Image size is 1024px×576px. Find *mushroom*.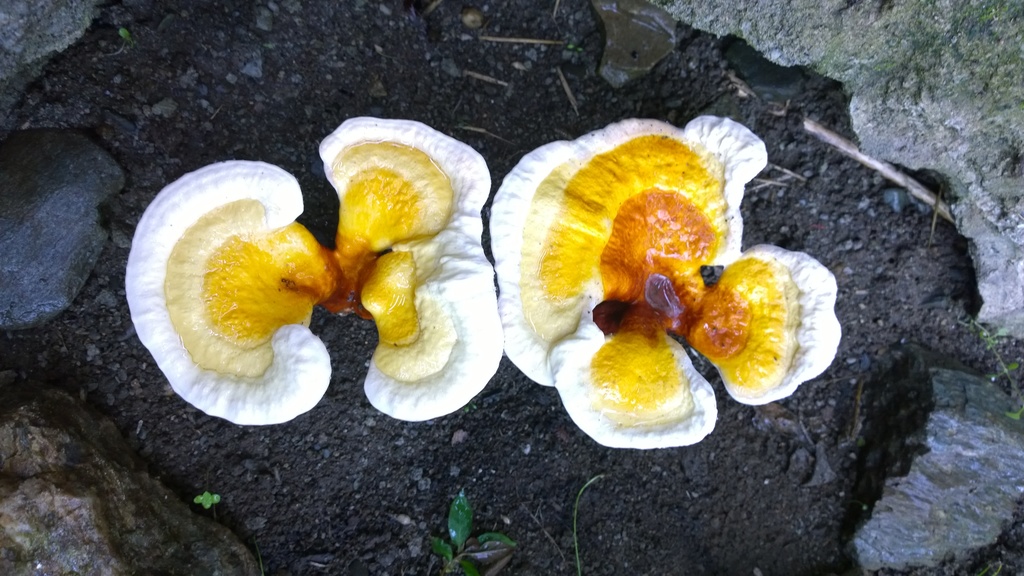
x1=125, y1=116, x2=504, y2=426.
